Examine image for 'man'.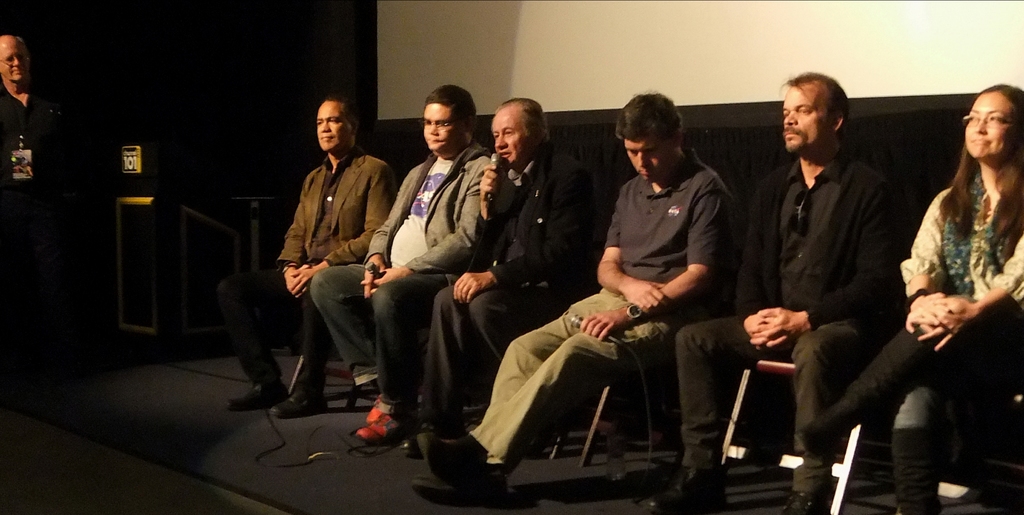
Examination result: [left=408, top=84, right=749, bottom=505].
